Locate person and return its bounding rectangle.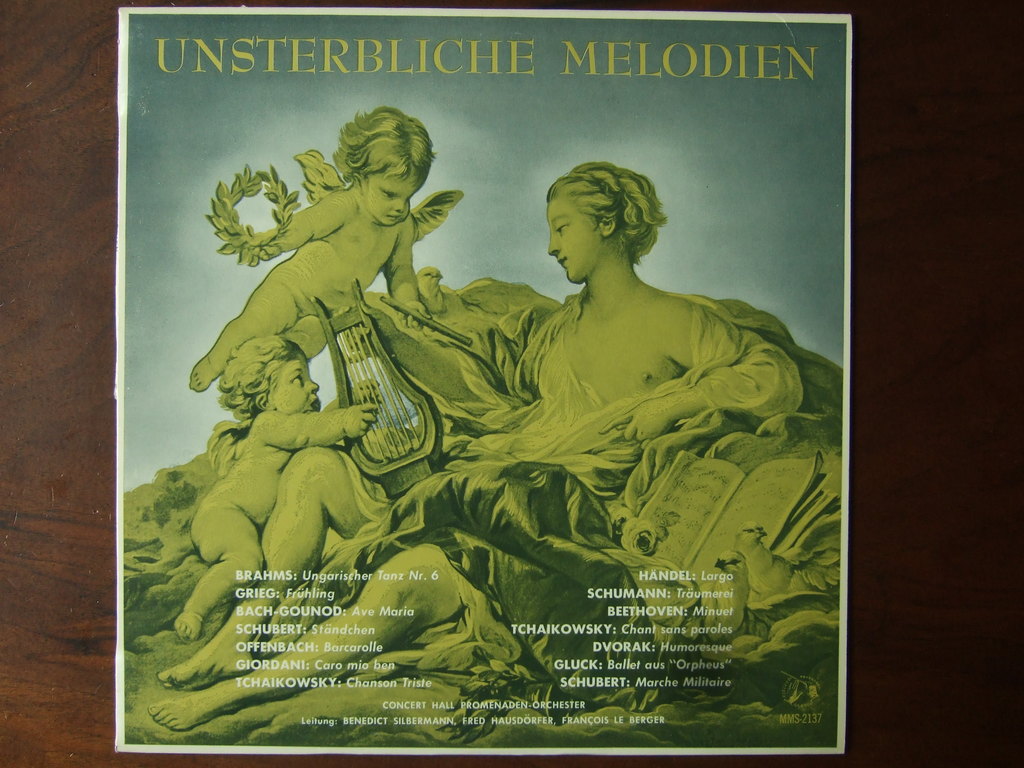
bbox=(161, 326, 390, 644).
